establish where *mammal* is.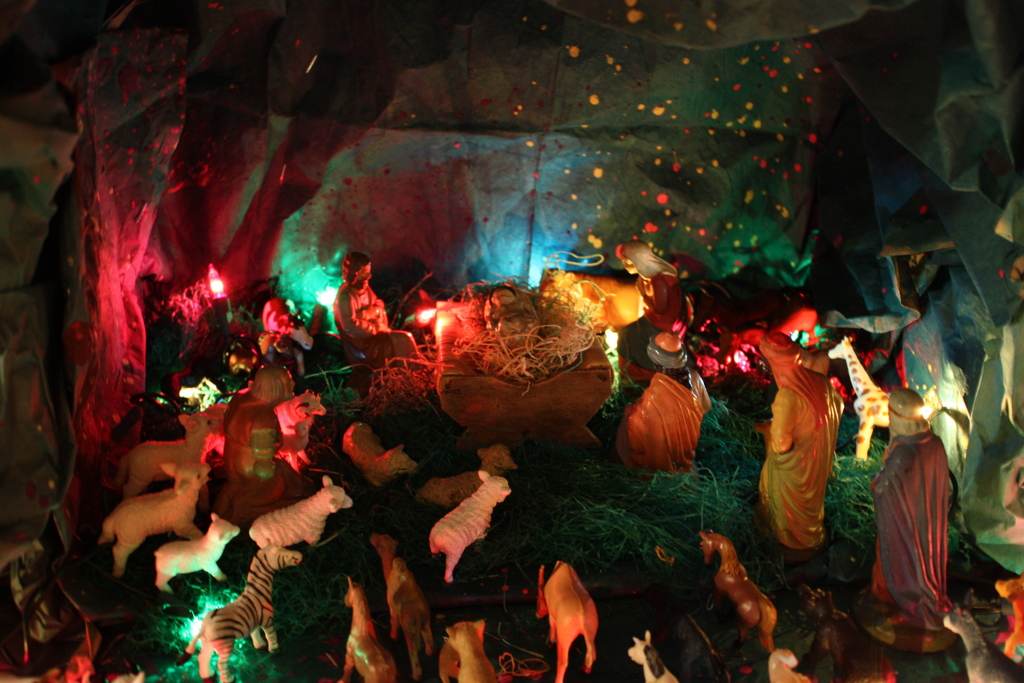
Established at <box>429,469,511,579</box>.
